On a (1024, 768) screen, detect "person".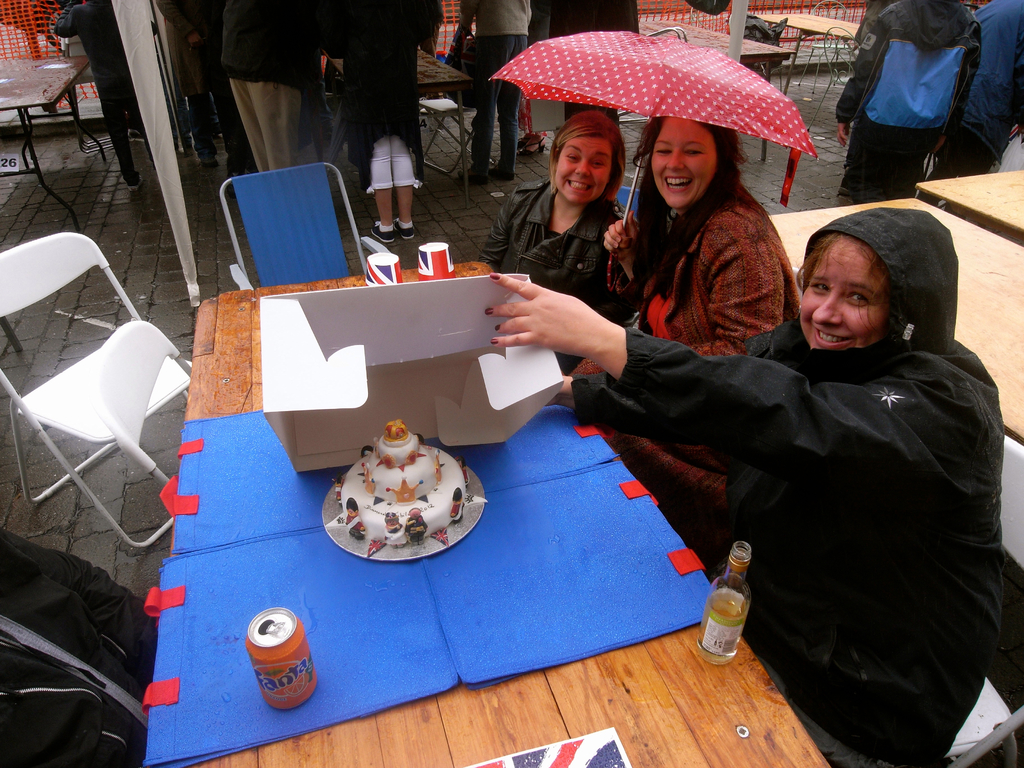
(x1=912, y1=0, x2=1023, y2=205).
